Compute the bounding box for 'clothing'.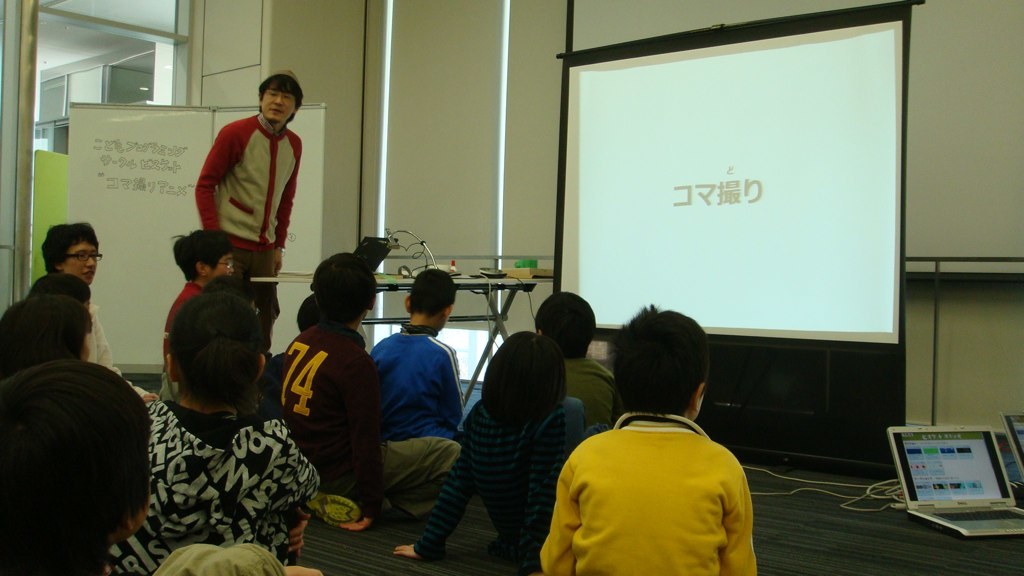
locate(544, 391, 761, 570).
